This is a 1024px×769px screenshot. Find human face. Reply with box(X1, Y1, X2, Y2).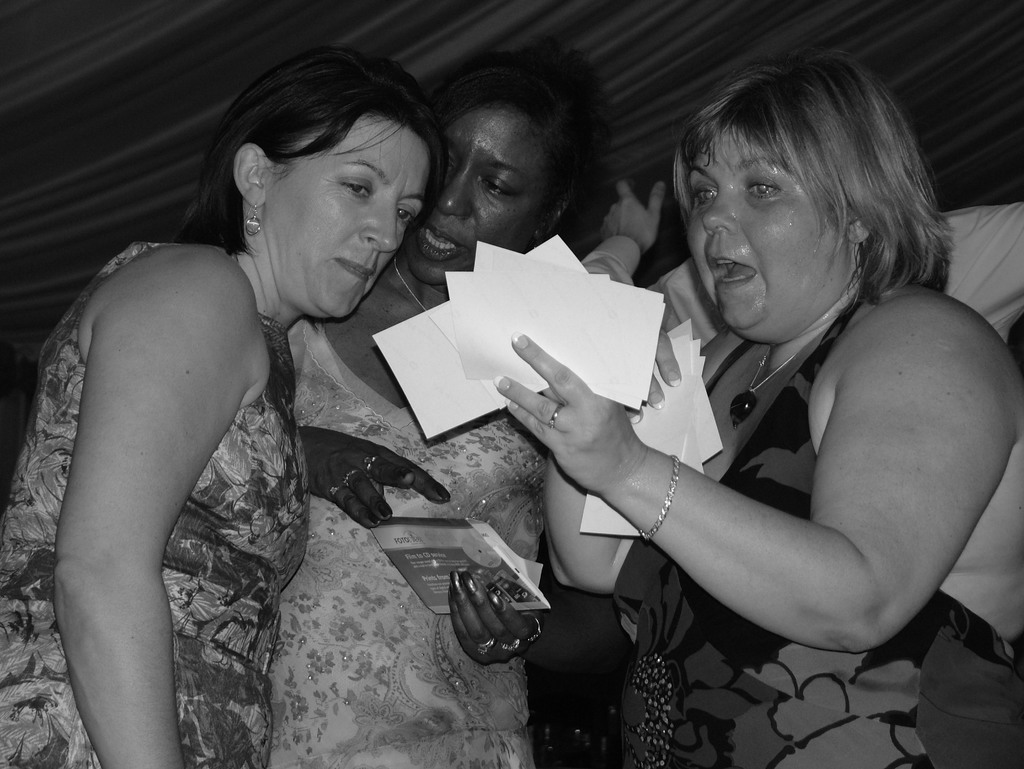
box(259, 115, 431, 325).
